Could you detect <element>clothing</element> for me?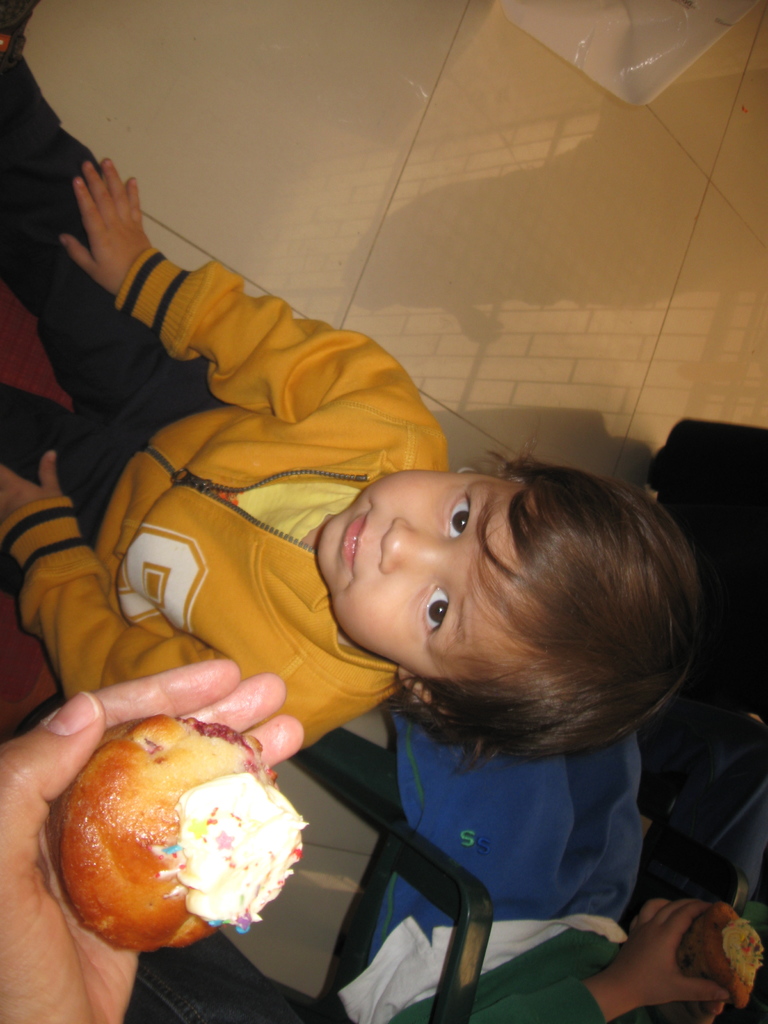
Detection result: crop(128, 924, 308, 1023).
